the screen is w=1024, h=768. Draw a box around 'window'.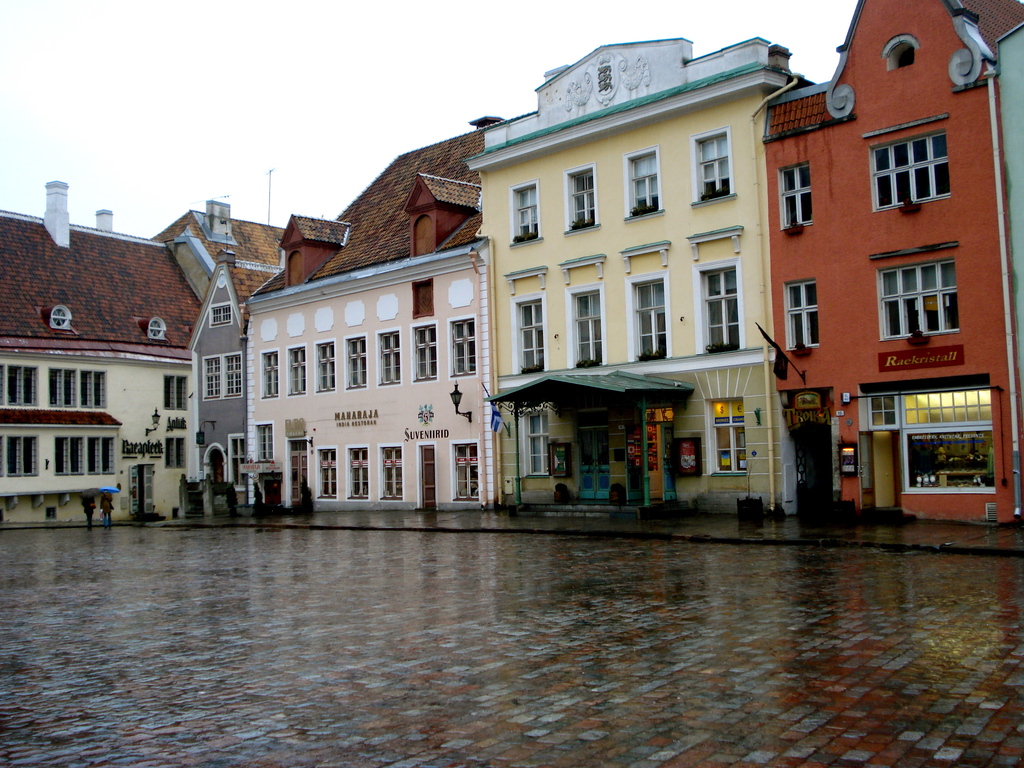
x1=3, y1=360, x2=38, y2=408.
